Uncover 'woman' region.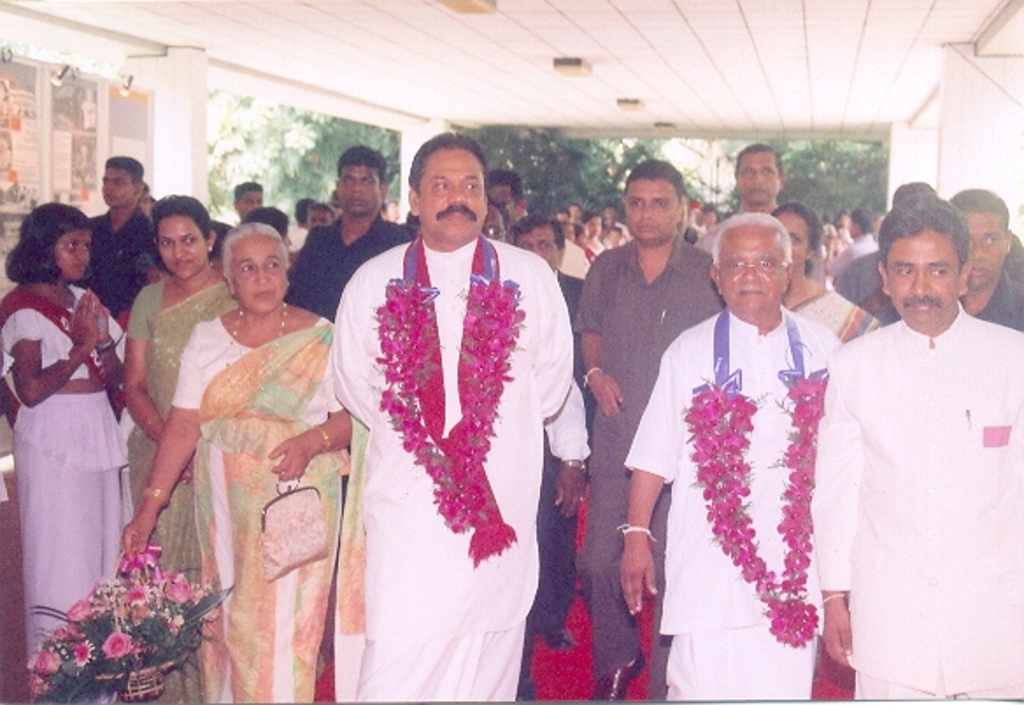
Uncovered: bbox(123, 196, 238, 703).
